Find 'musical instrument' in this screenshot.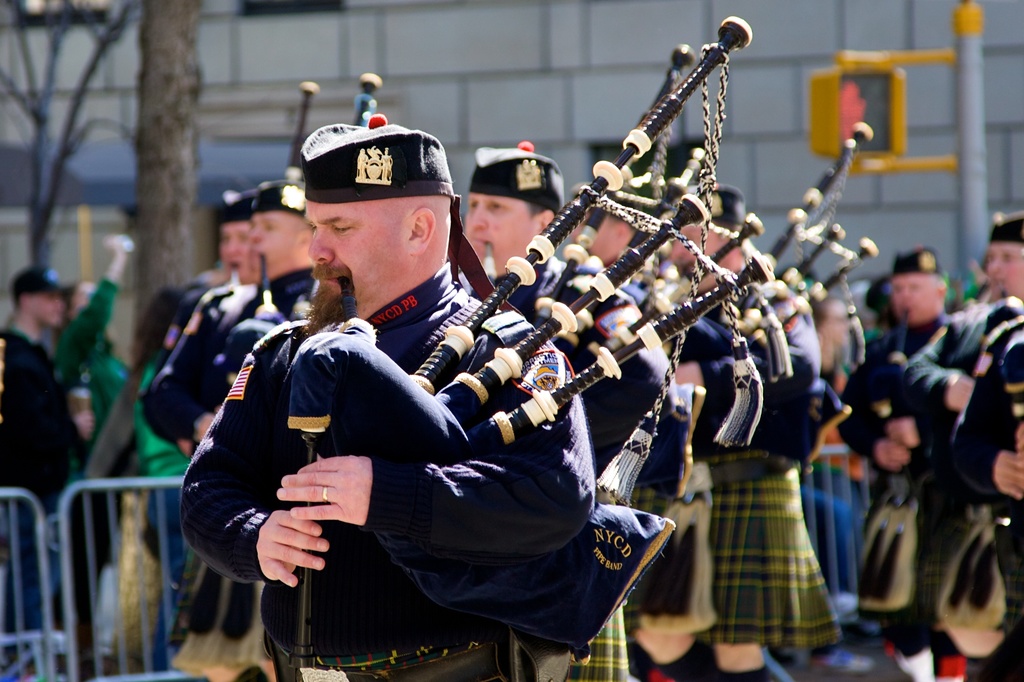
The bounding box for 'musical instrument' is detection(936, 275, 1020, 447).
